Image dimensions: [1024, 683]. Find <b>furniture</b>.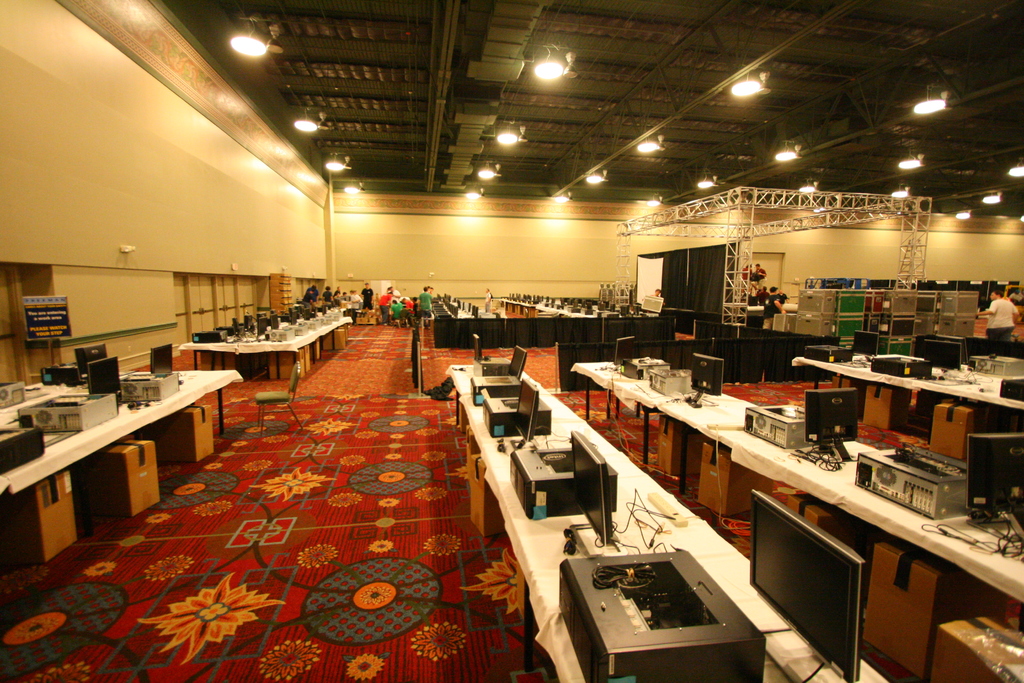
region(254, 358, 303, 433).
